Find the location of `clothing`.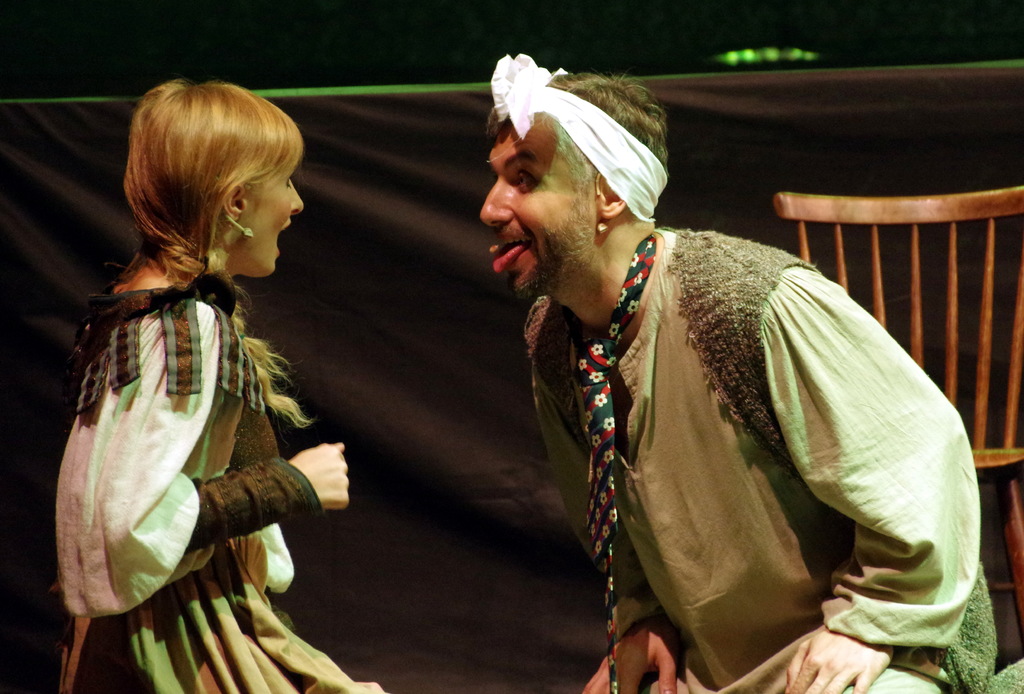
Location: (x1=500, y1=175, x2=958, y2=693).
